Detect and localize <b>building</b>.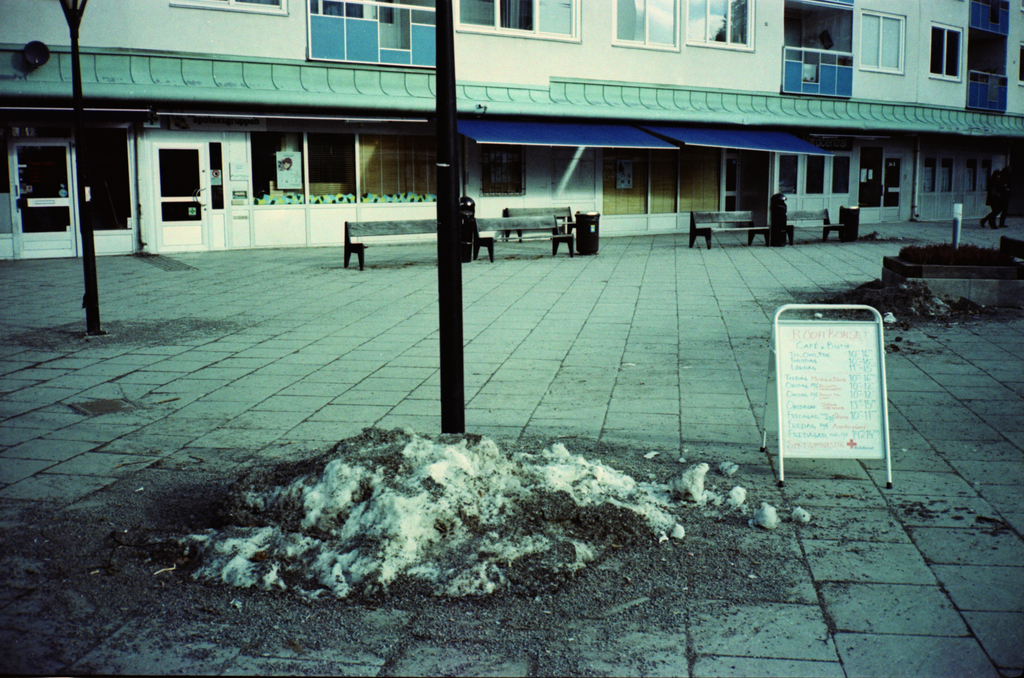
Localized at box=[0, 0, 1023, 260].
